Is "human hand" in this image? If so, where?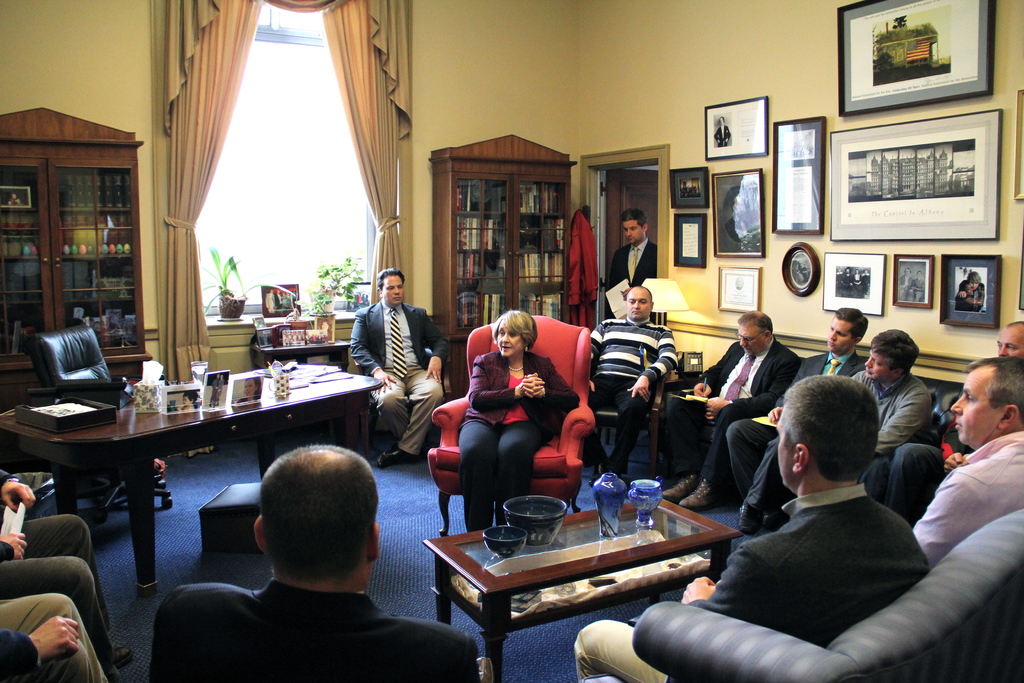
Yes, at [945, 452, 967, 475].
